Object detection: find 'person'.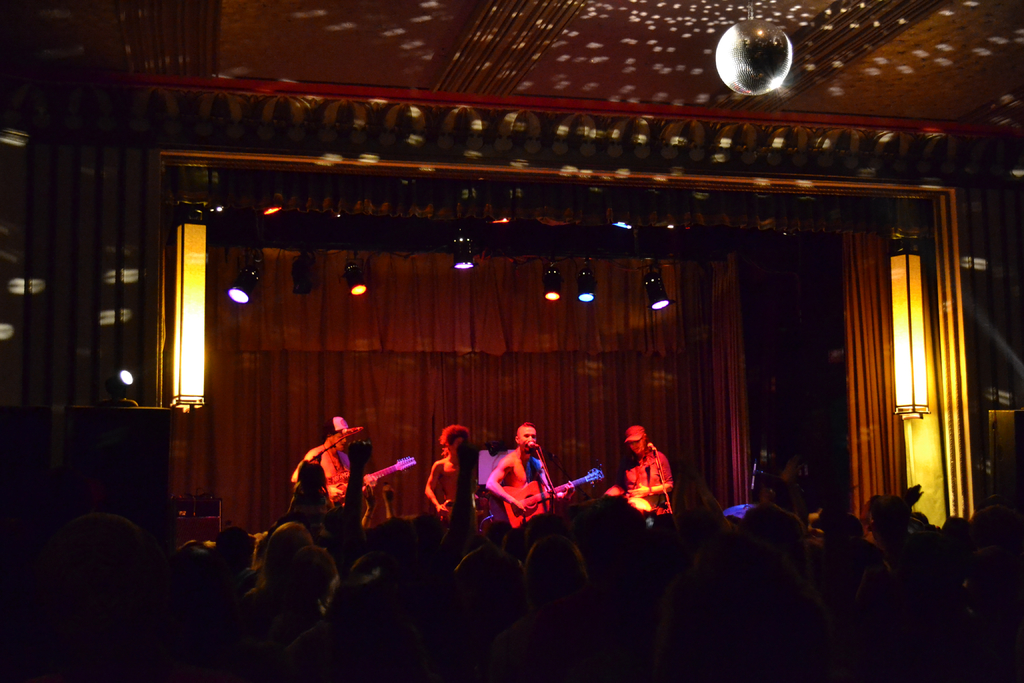
bbox=[483, 413, 570, 523].
